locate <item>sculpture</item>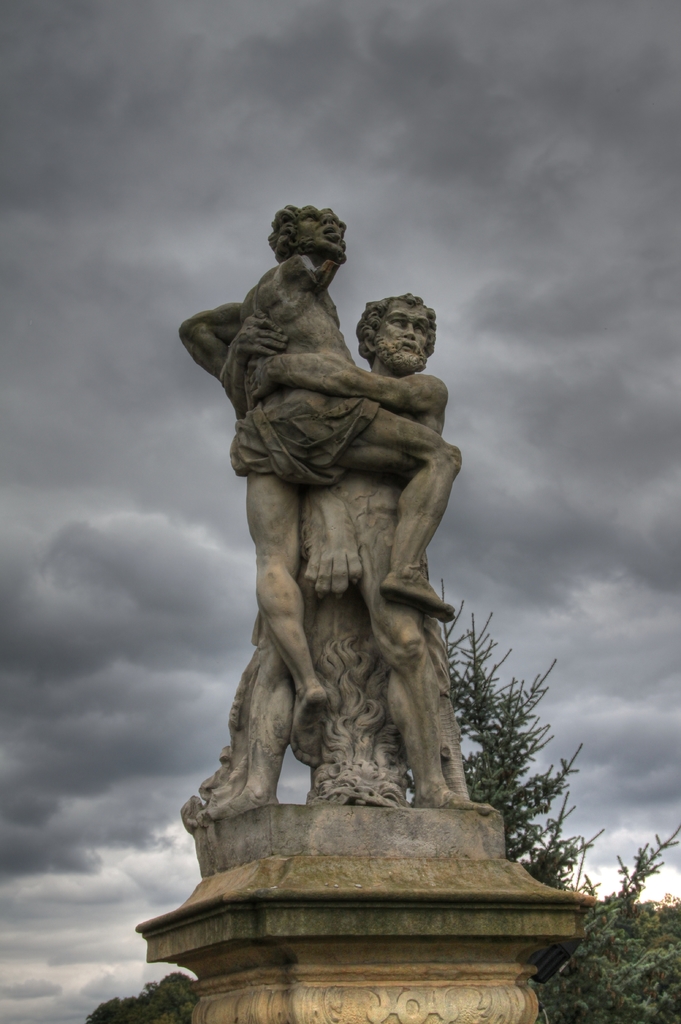
rect(183, 211, 481, 808)
